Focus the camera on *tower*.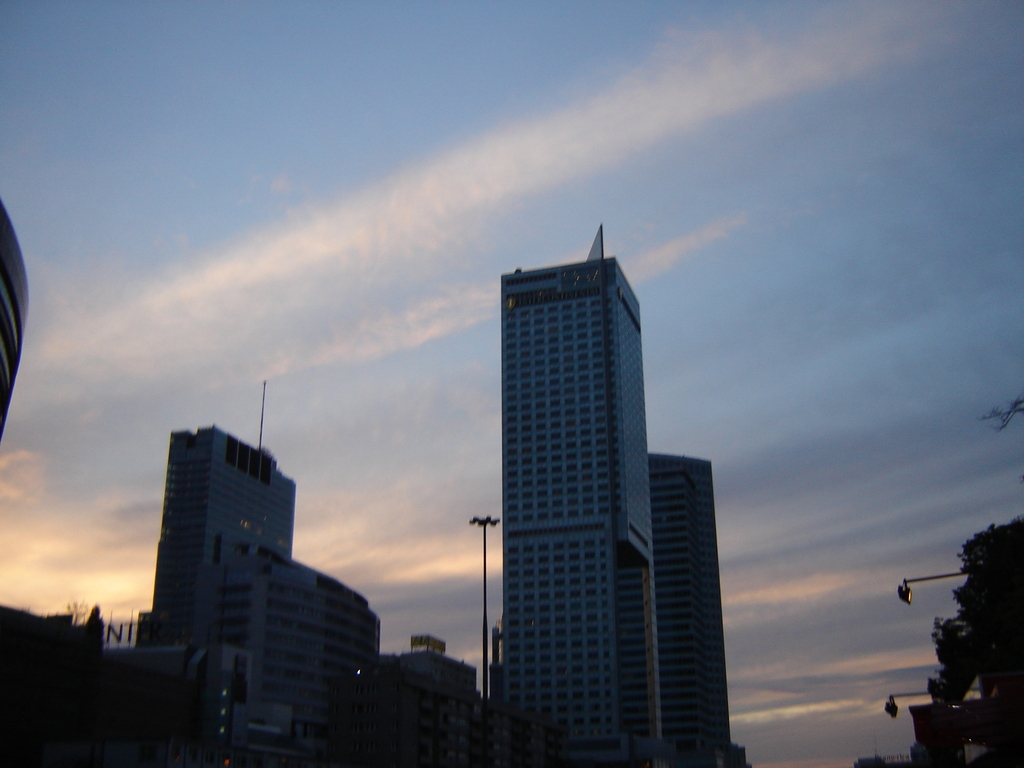
Focus region: (646,458,747,767).
